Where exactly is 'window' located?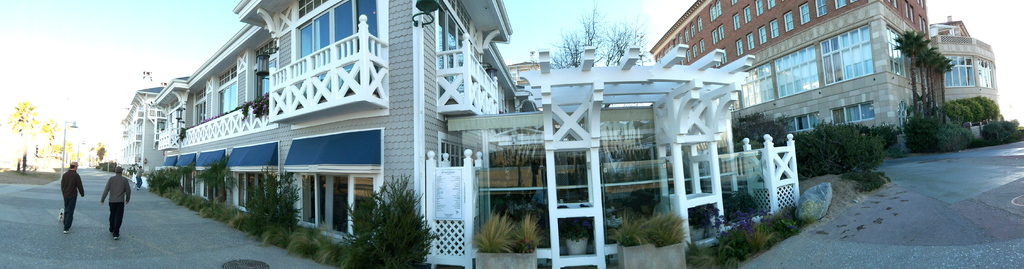
Its bounding box is 695,17,700,31.
